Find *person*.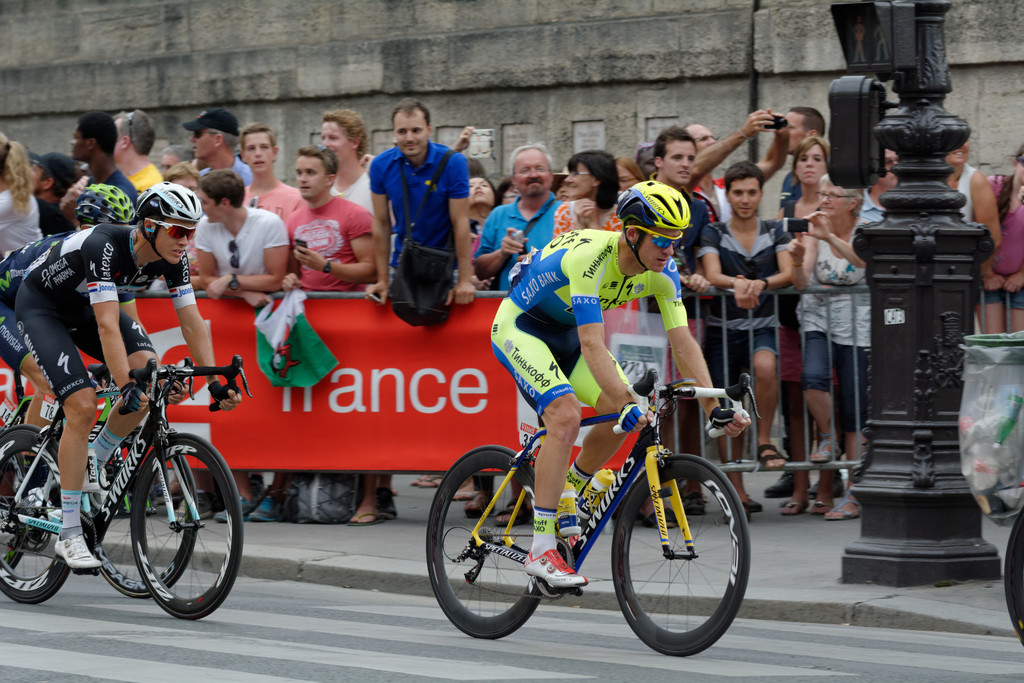
(x1=488, y1=176, x2=753, y2=587).
